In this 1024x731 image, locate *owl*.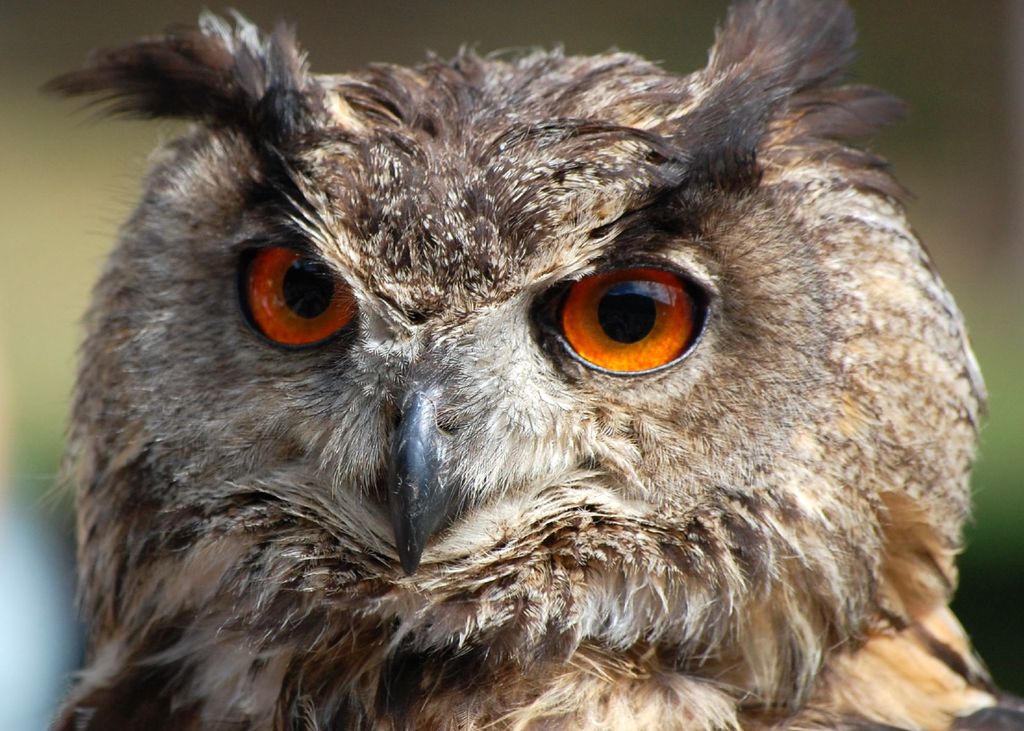
Bounding box: [left=31, top=0, right=1023, bottom=730].
